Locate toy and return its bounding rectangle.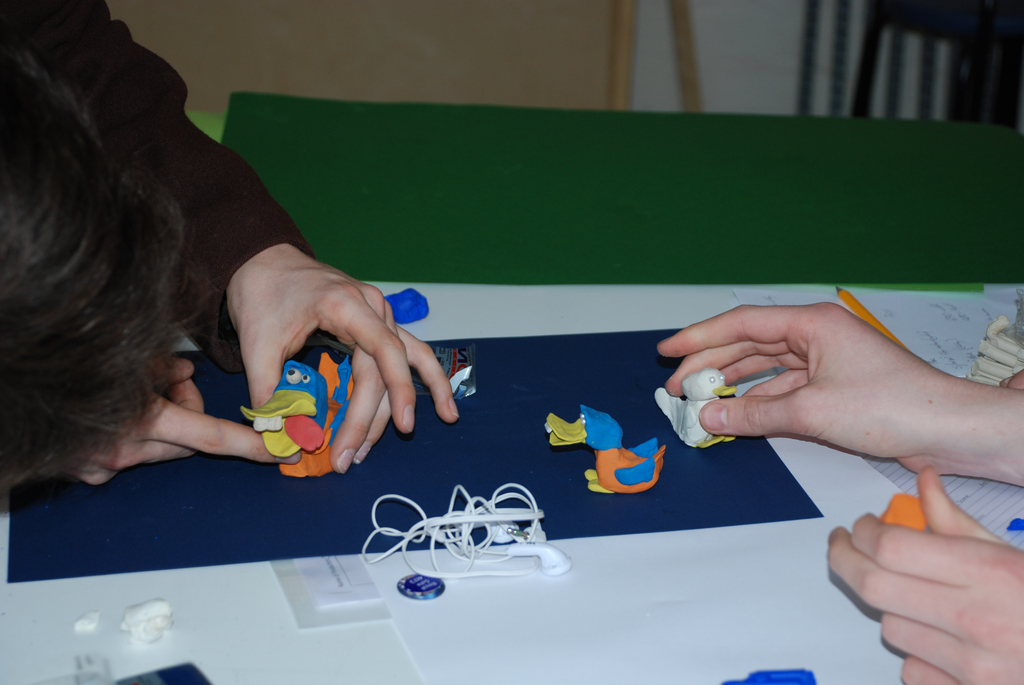
region(243, 350, 355, 476).
